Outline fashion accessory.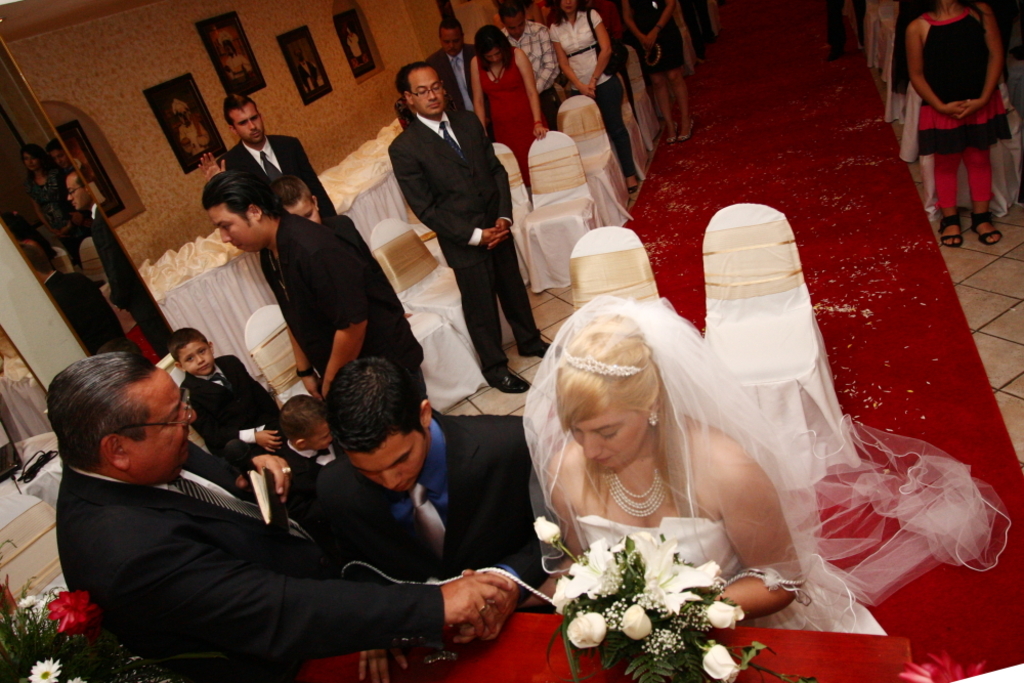
Outline: {"left": 605, "top": 472, "right": 669, "bottom": 521}.
